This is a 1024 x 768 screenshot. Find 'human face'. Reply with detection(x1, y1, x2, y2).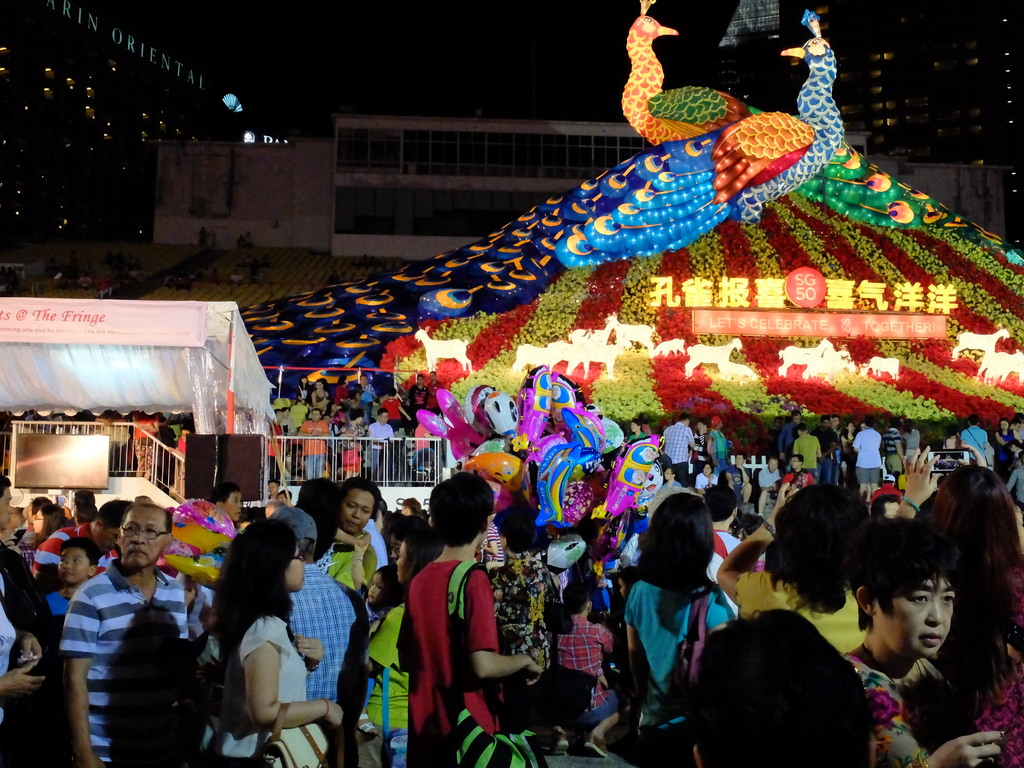
detection(390, 538, 406, 564).
